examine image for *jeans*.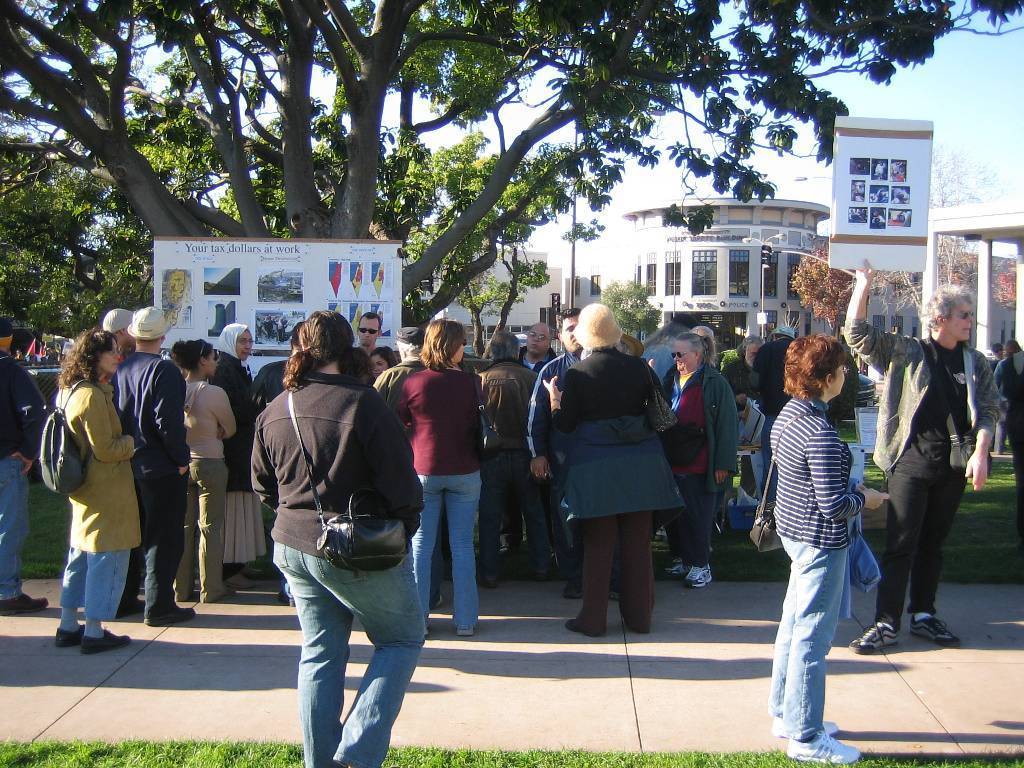
Examination result: left=589, top=520, right=657, bottom=626.
